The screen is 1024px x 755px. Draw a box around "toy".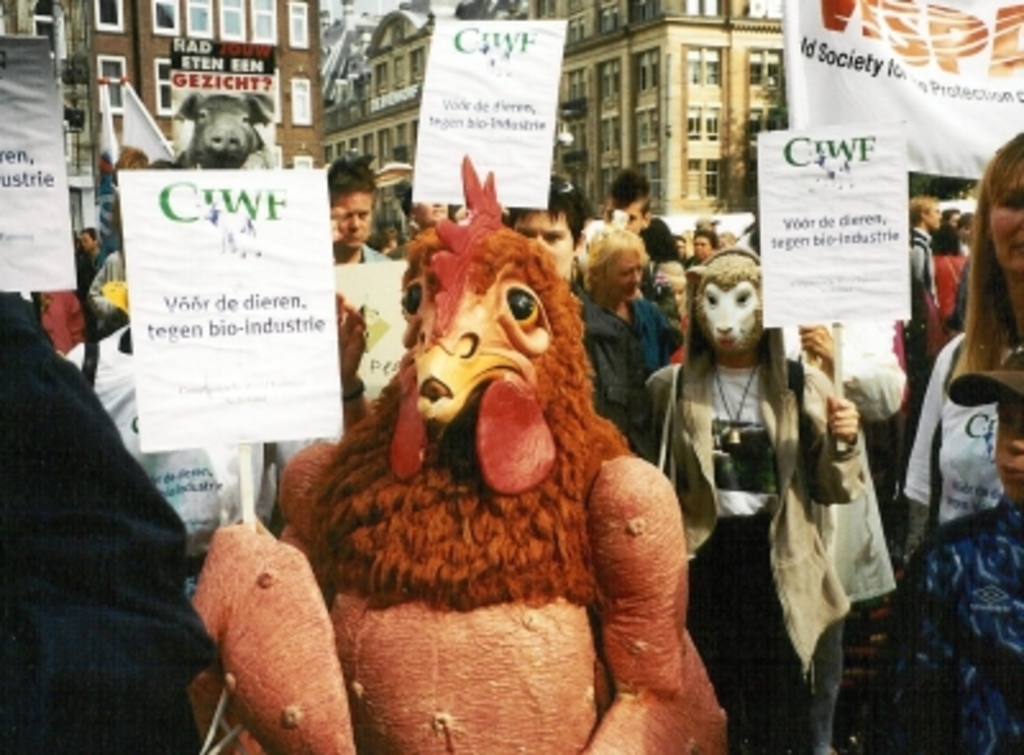
bbox=[179, 92, 284, 161].
